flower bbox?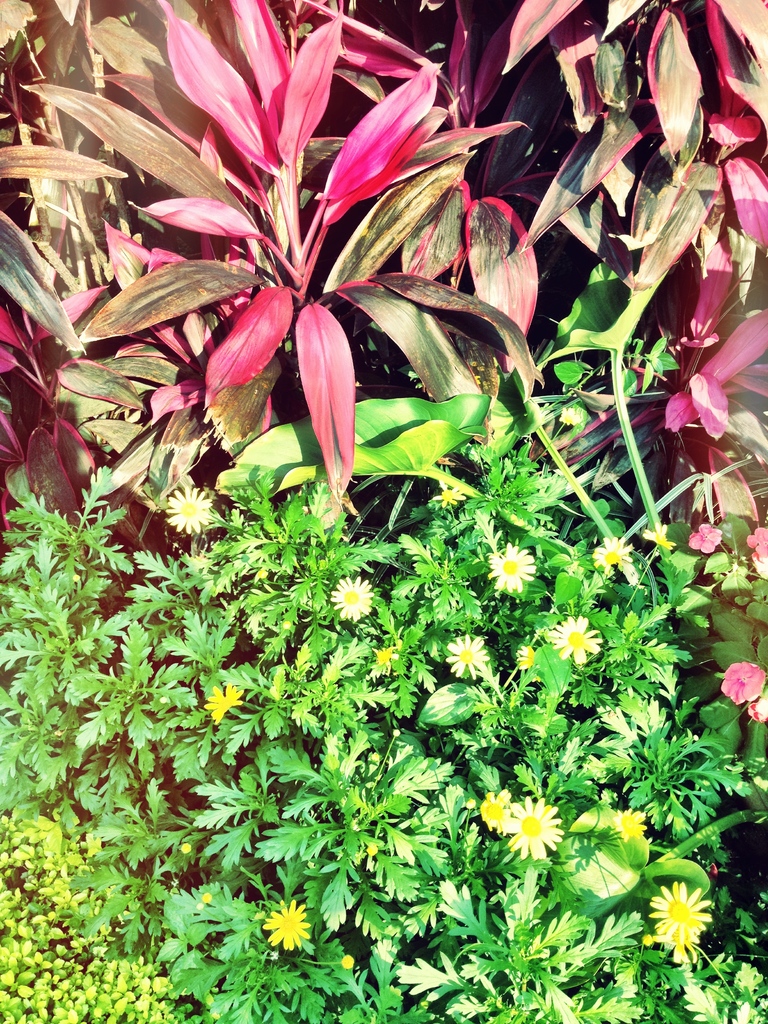
506:793:562:863
